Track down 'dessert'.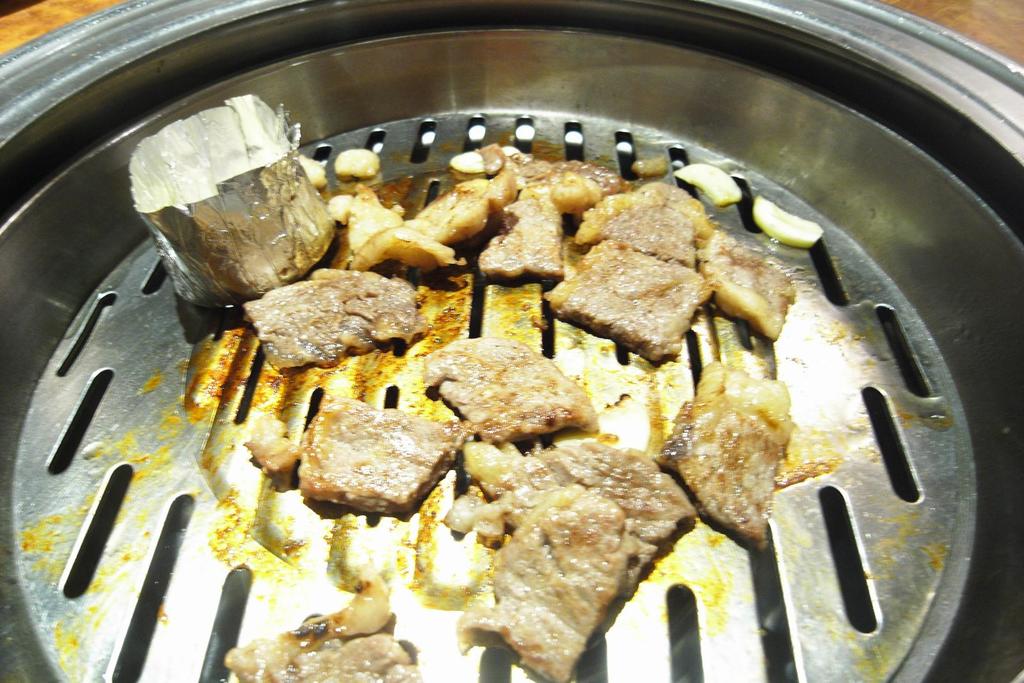
Tracked to (536, 232, 733, 351).
